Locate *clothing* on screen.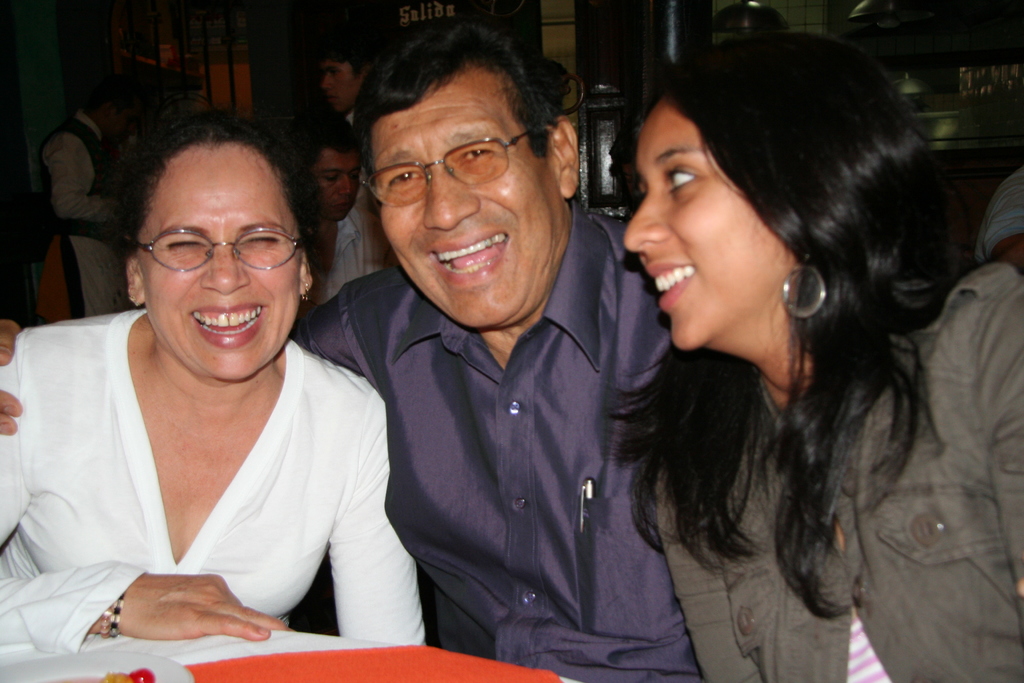
On screen at pyautogui.locateOnScreen(298, 204, 399, 318).
